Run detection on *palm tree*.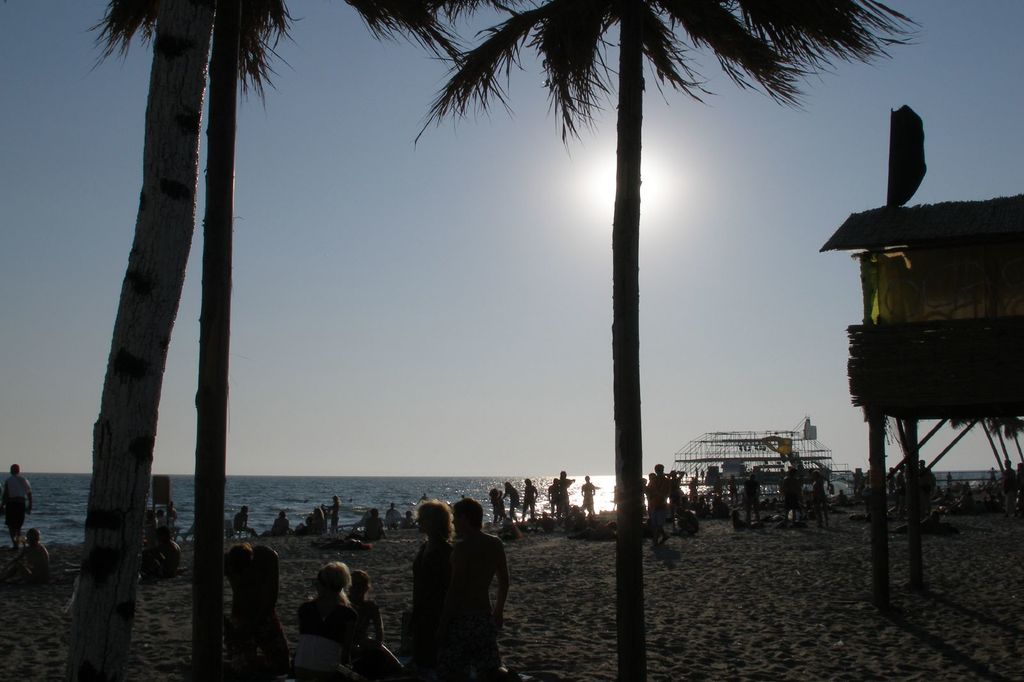
Result: region(422, 0, 865, 588).
